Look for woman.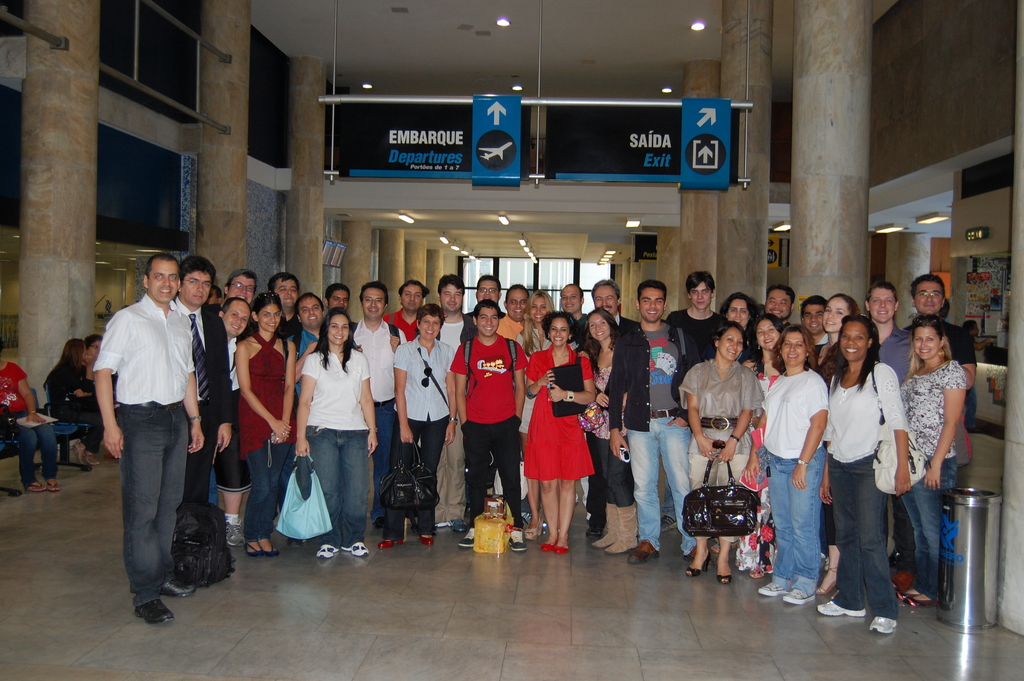
Found: 390 279 433 343.
